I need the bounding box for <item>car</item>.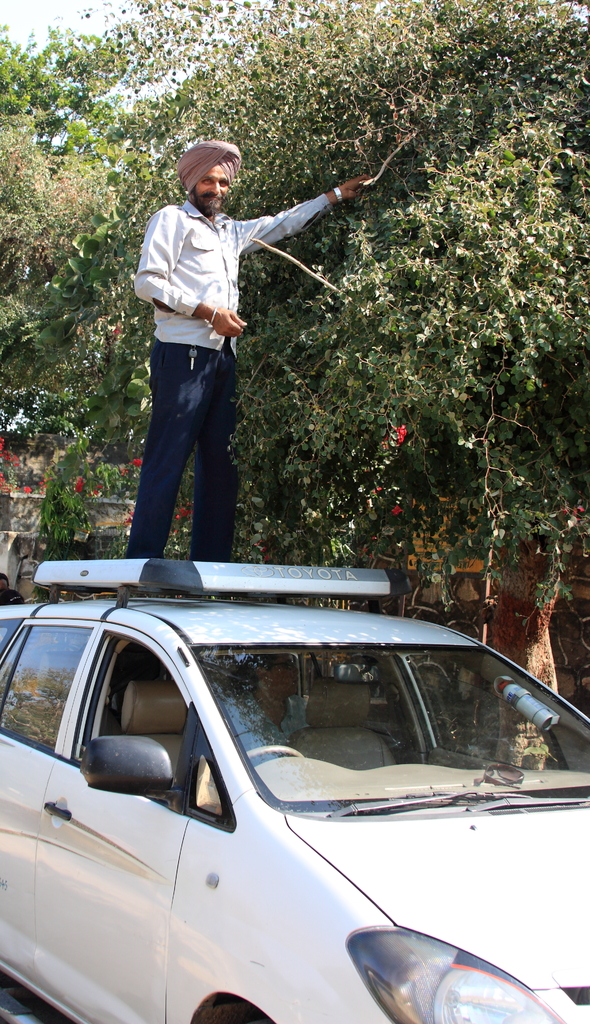
Here it is: [0, 554, 589, 1020].
